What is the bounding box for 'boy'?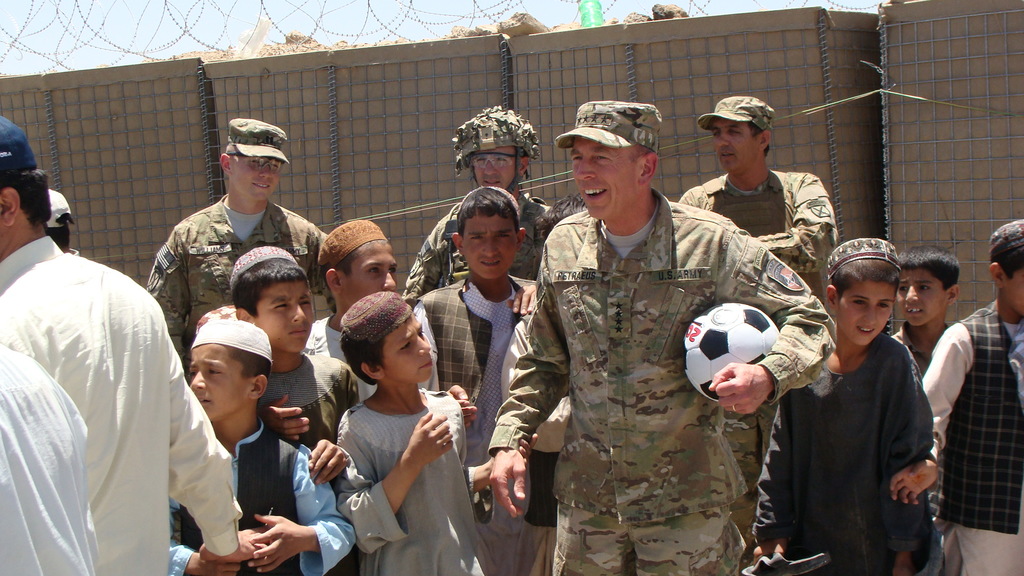
223:239:359:486.
